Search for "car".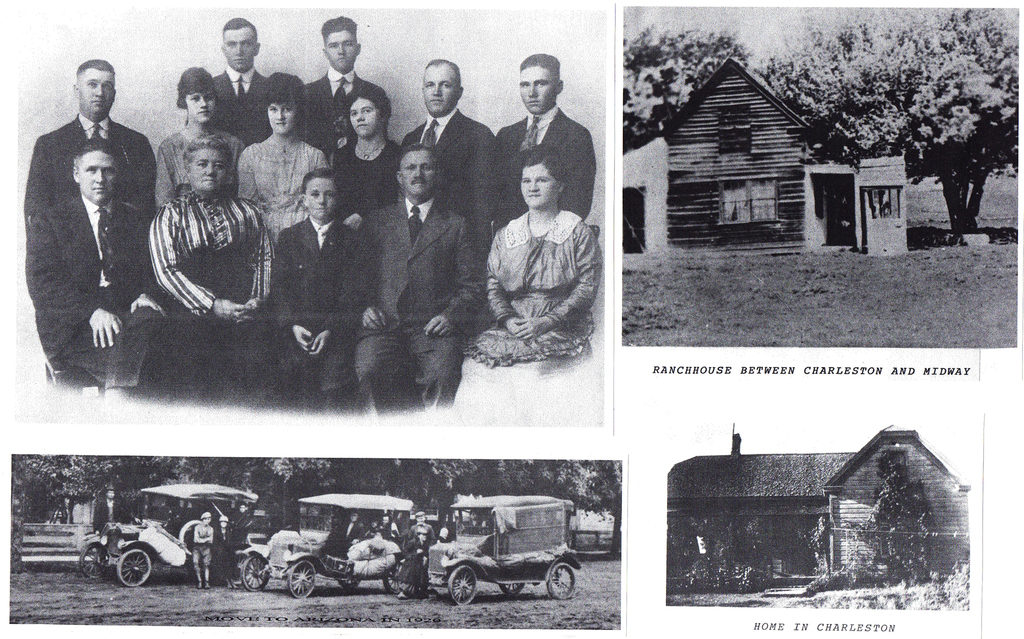
Found at <box>397,491,580,606</box>.
